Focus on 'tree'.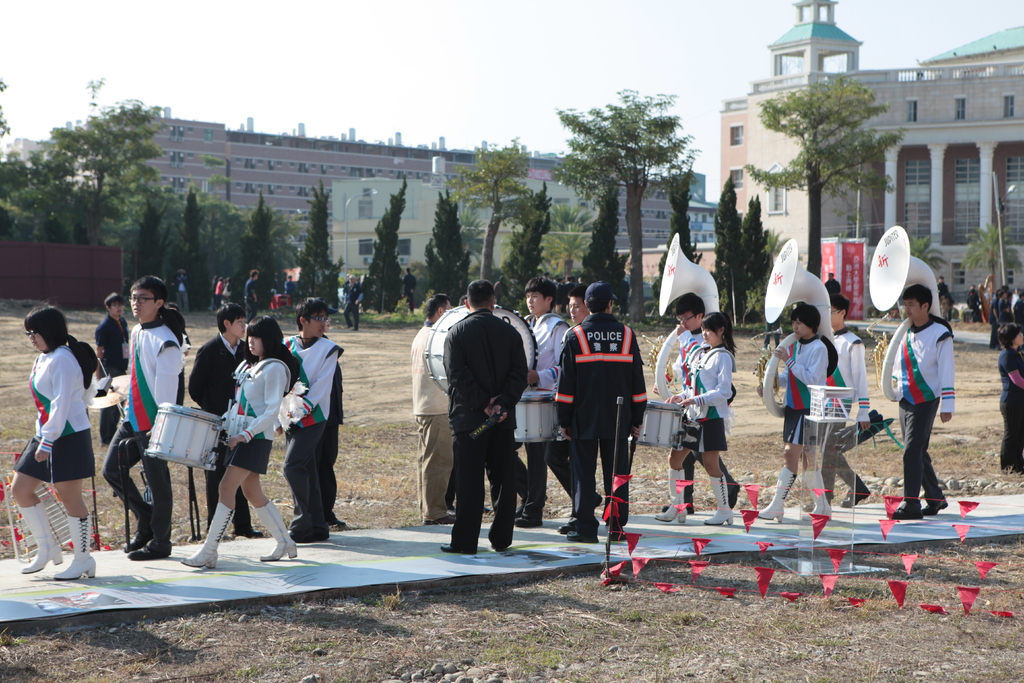
Focused at left=557, top=178, right=631, bottom=315.
